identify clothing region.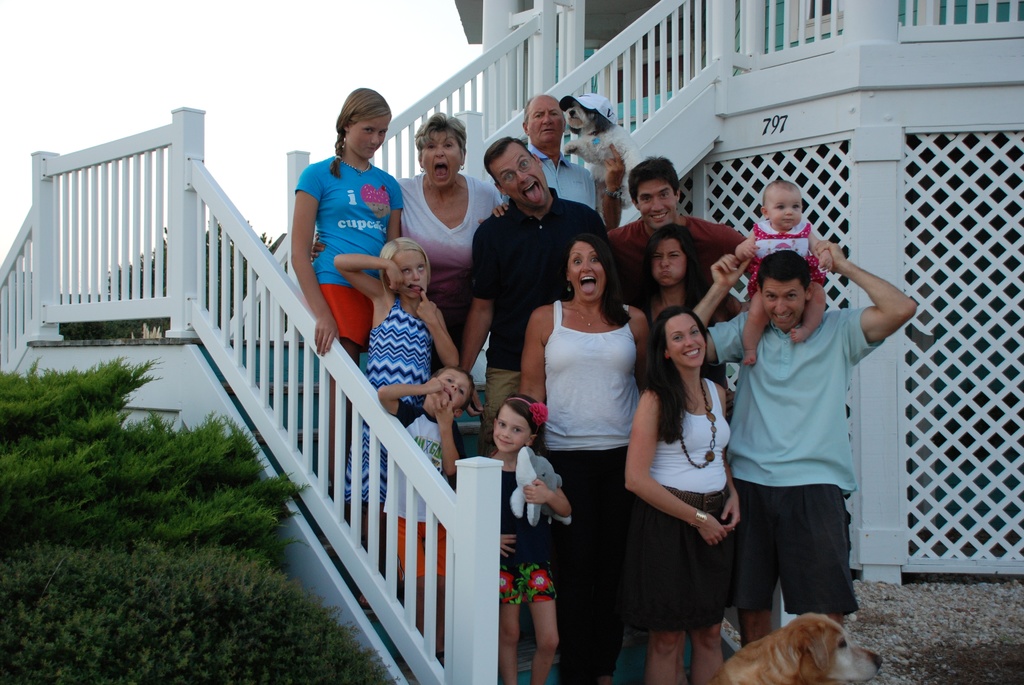
Region: [298, 169, 407, 345].
